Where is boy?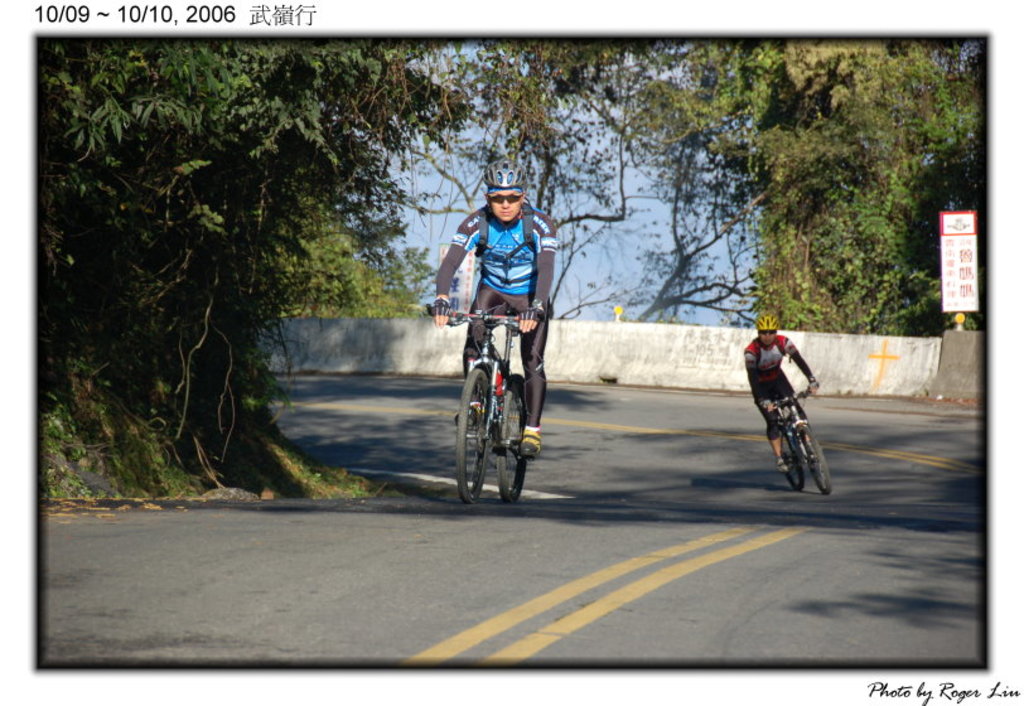
434,159,556,456.
